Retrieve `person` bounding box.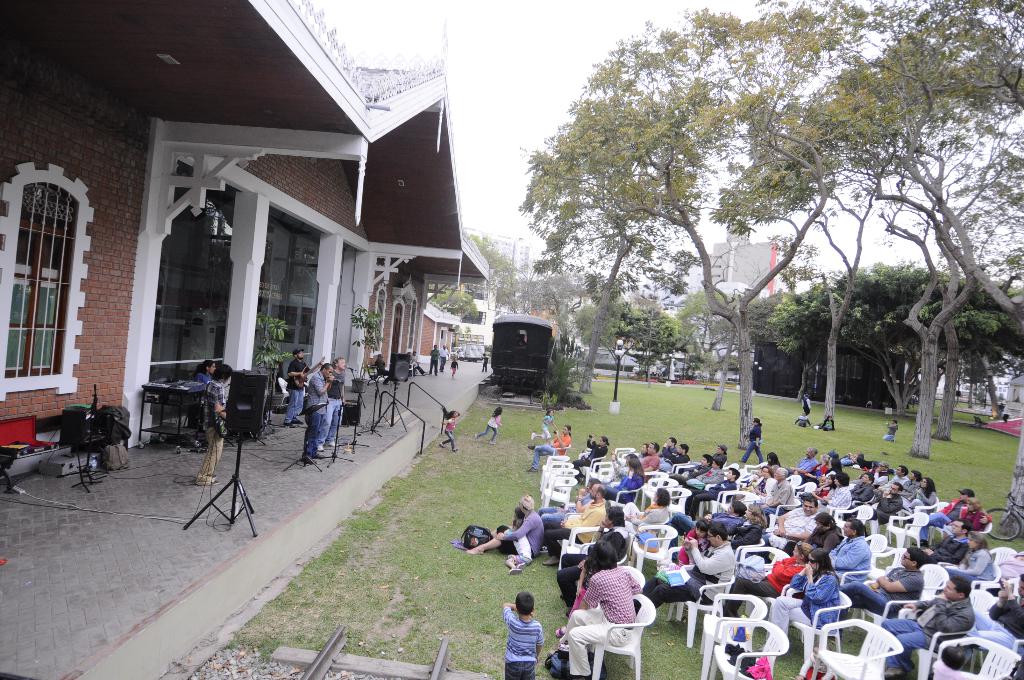
Bounding box: box=[611, 450, 637, 495].
